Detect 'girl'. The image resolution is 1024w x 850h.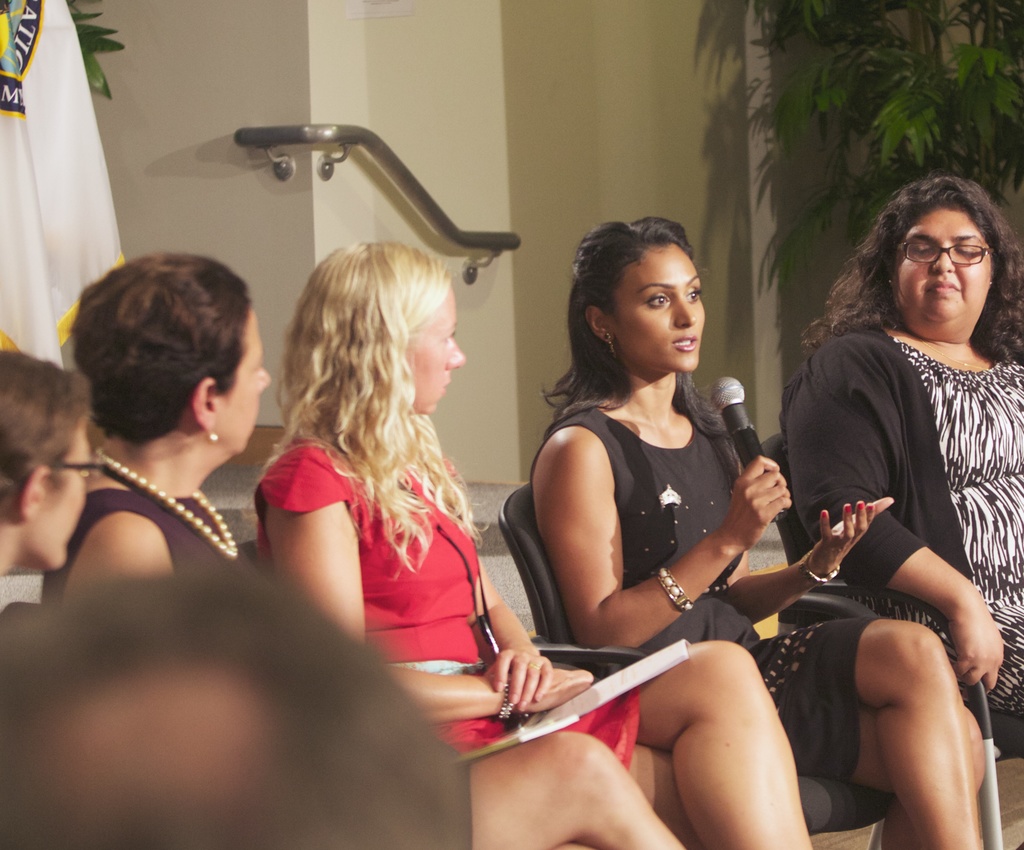
521 221 988 849.
